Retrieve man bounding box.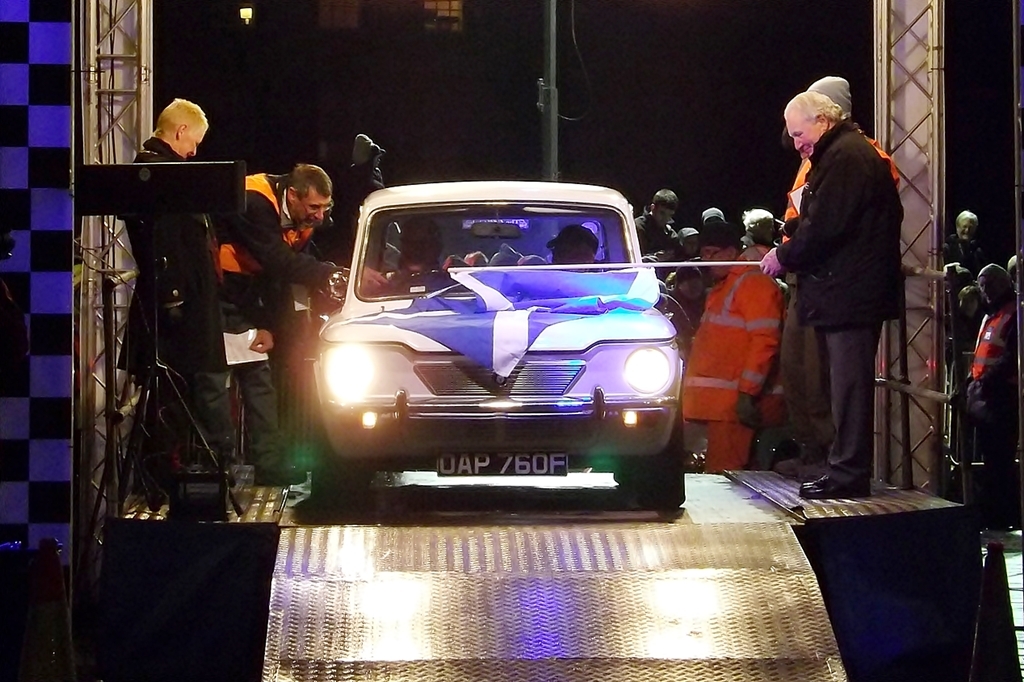
Bounding box: select_region(130, 98, 216, 477).
